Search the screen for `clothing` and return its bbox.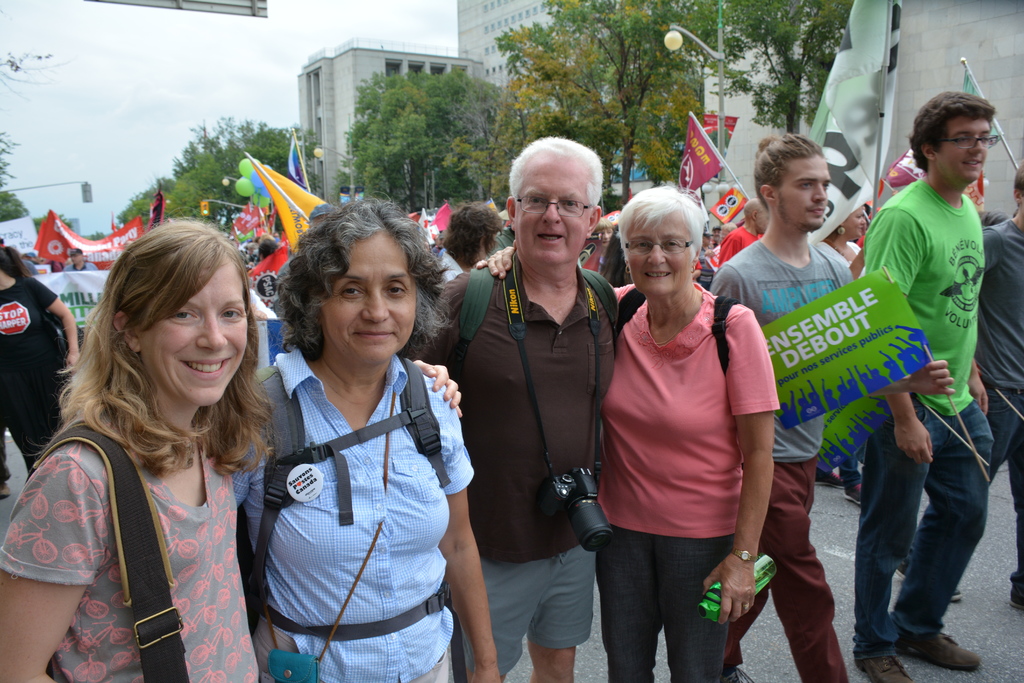
Found: [712, 242, 857, 465].
